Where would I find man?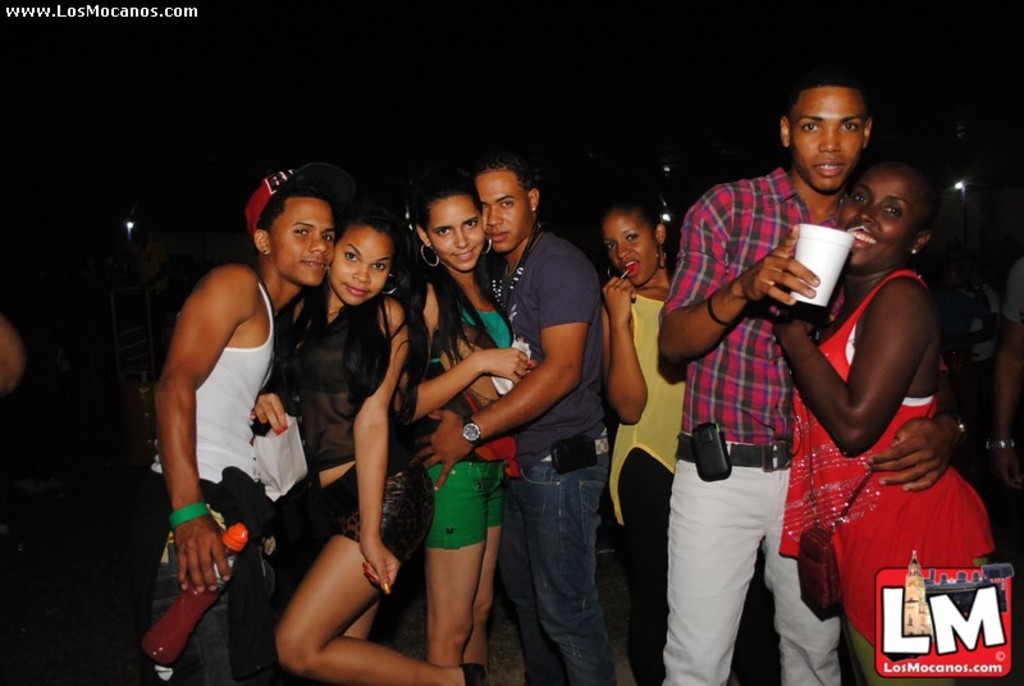
At region(411, 150, 632, 685).
